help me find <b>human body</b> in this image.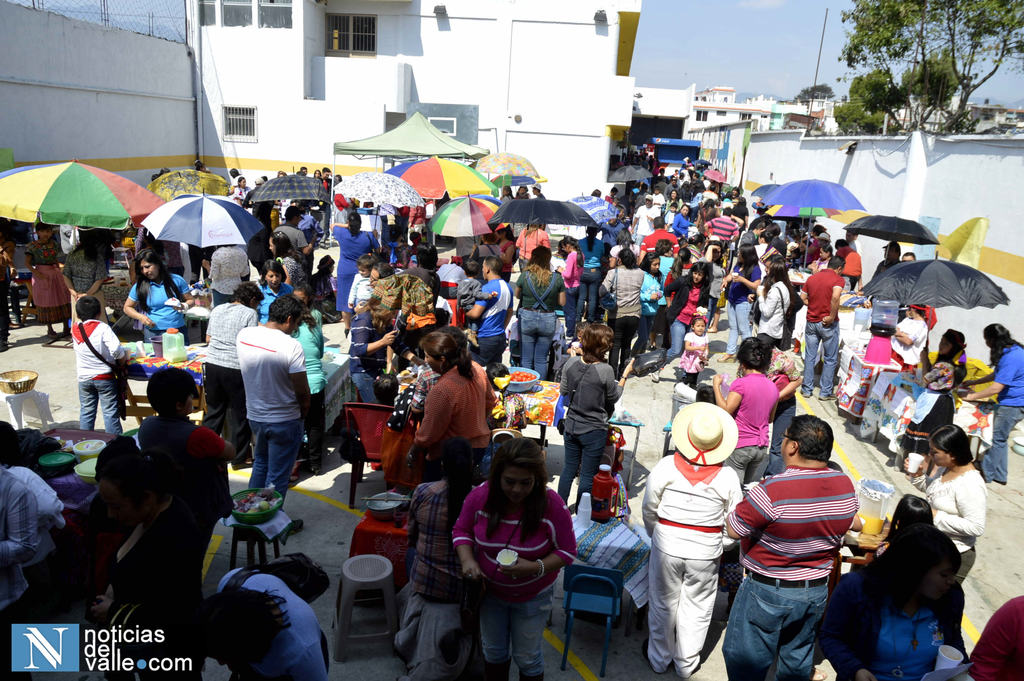
Found it: bbox(960, 325, 1023, 496).
